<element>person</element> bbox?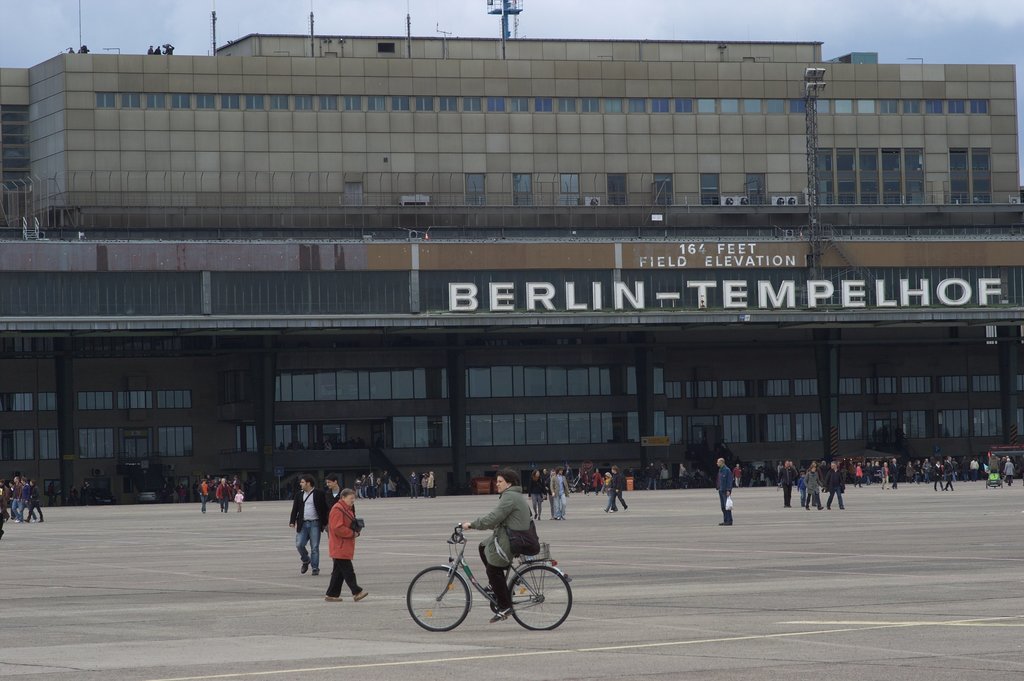
bbox=(165, 42, 177, 55)
